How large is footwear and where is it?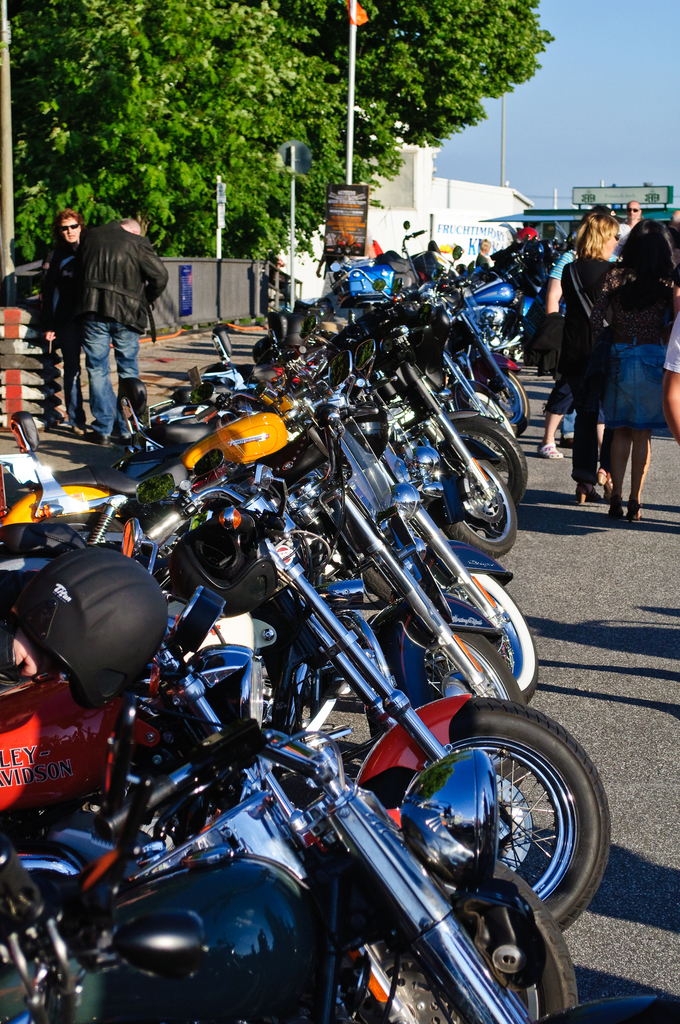
Bounding box: pyautogui.locateOnScreen(90, 433, 113, 447).
